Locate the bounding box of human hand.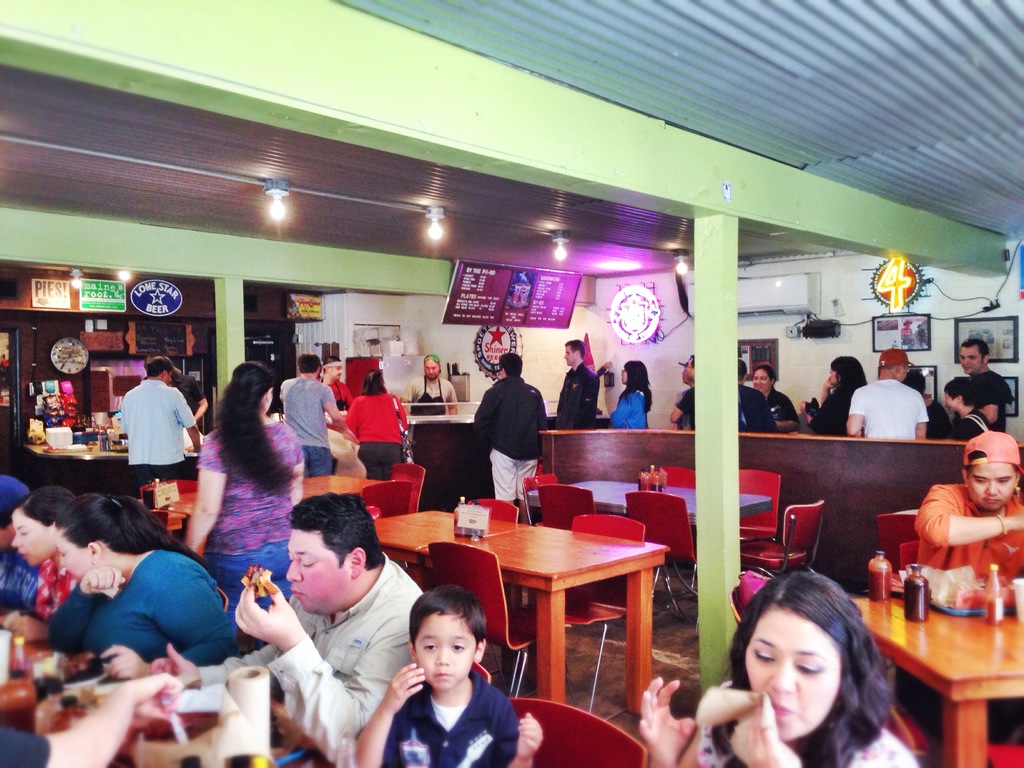
Bounding box: x1=740 y1=689 x2=804 y2=767.
